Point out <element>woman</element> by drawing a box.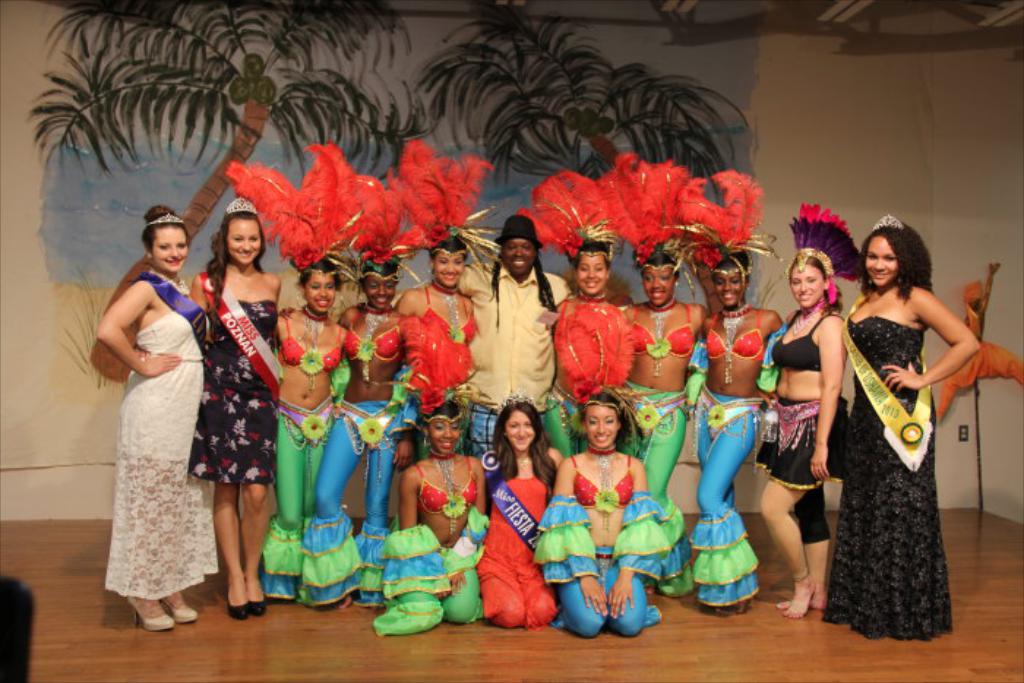
Rect(537, 309, 670, 646).
